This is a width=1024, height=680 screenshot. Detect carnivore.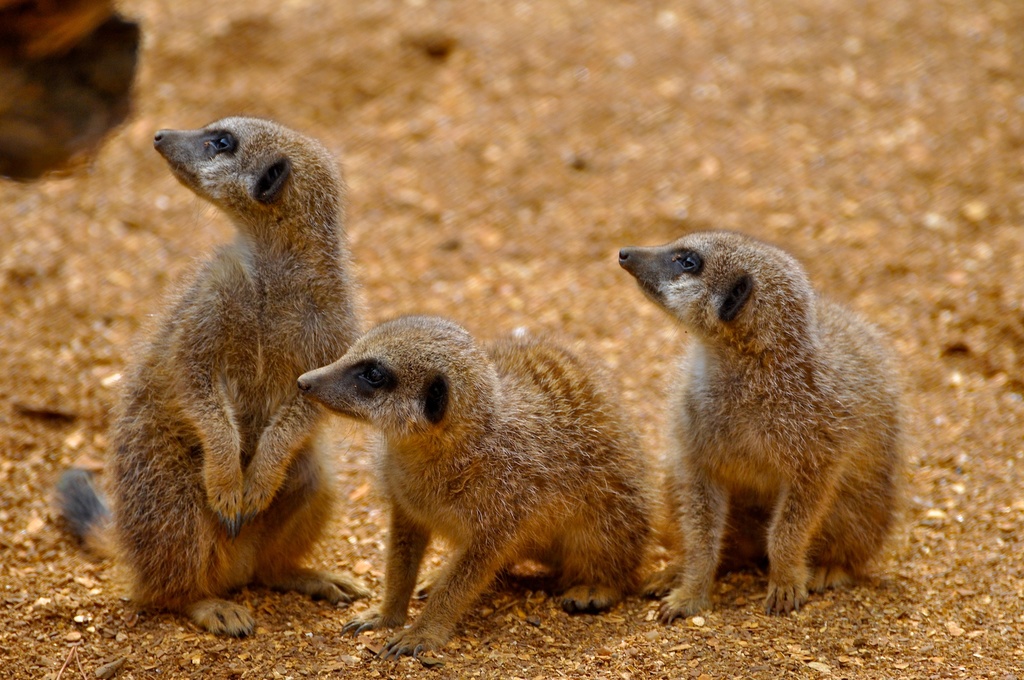
[left=52, top=109, right=372, bottom=652].
